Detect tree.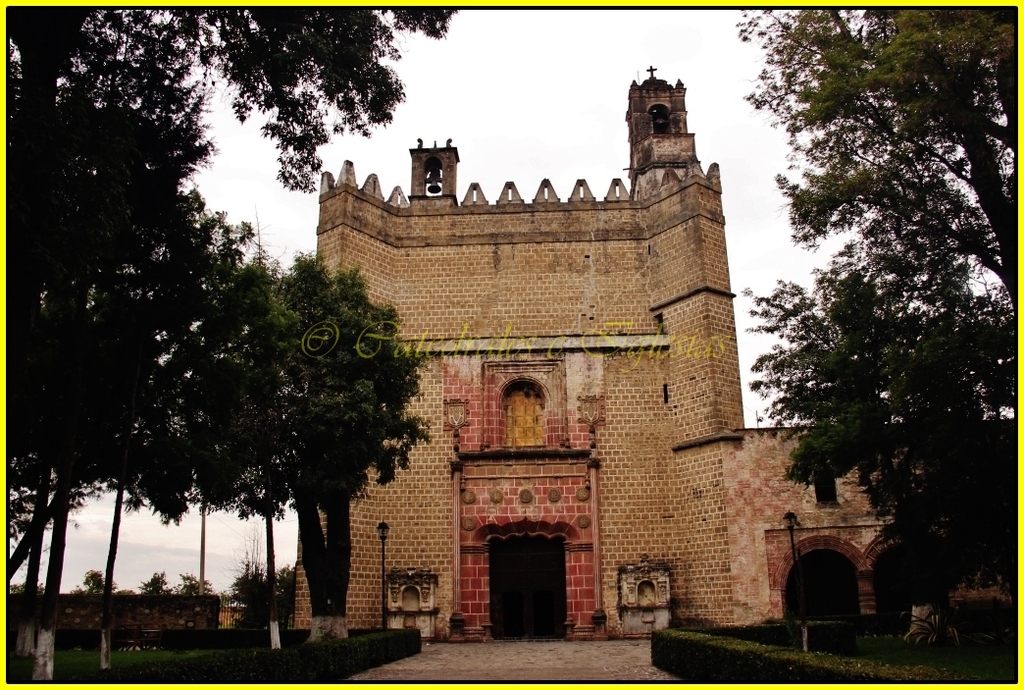
Detected at detection(192, 250, 427, 629).
